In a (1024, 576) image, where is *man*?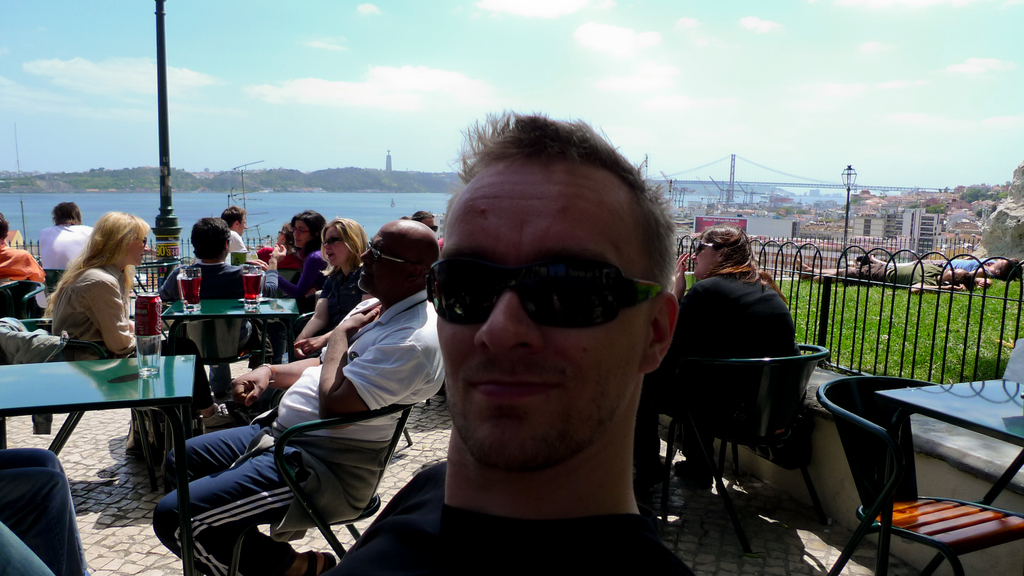
pyautogui.locateOnScreen(40, 197, 97, 269).
